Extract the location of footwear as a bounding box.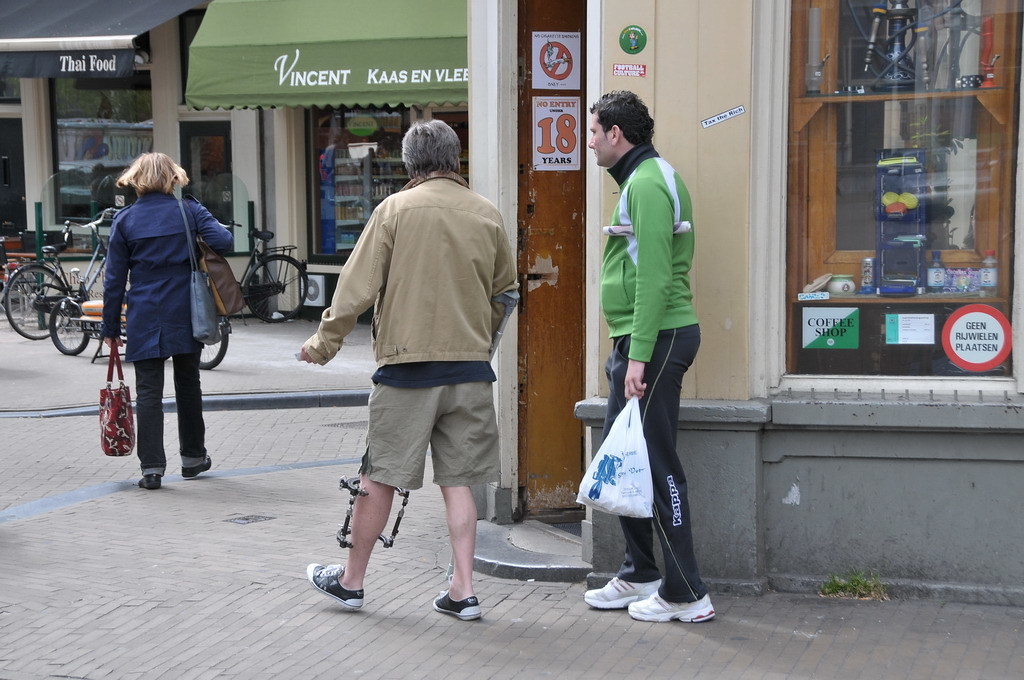
box(136, 471, 162, 491).
